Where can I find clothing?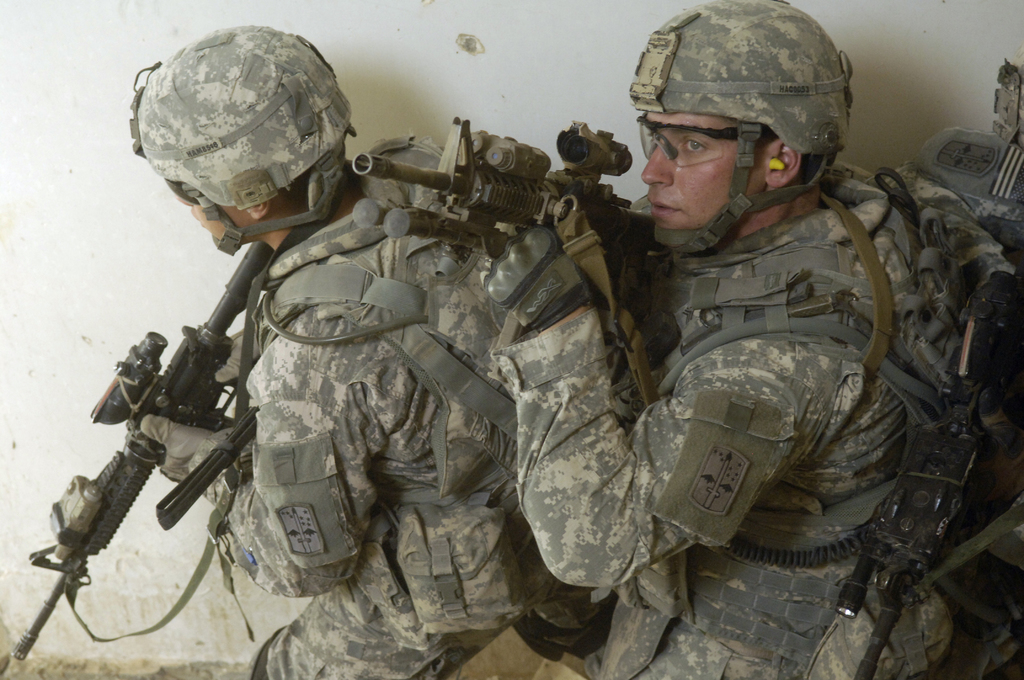
You can find it at (x1=206, y1=133, x2=633, y2=679).
